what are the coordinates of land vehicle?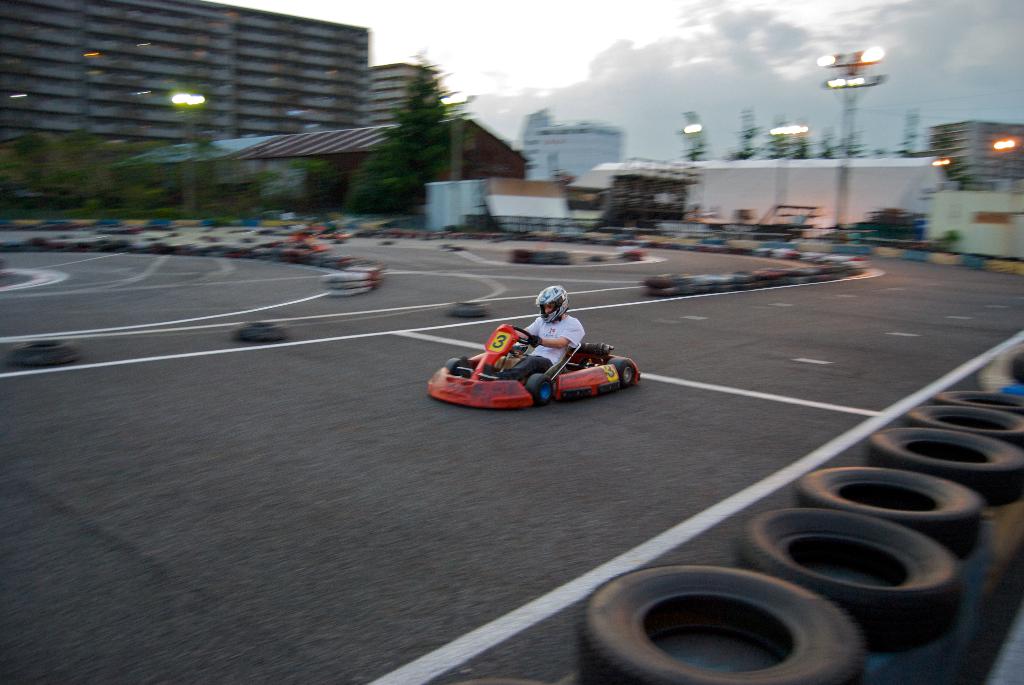
{"x1": 447, "y1": 319, "x2": 637, "y2": 412}.
